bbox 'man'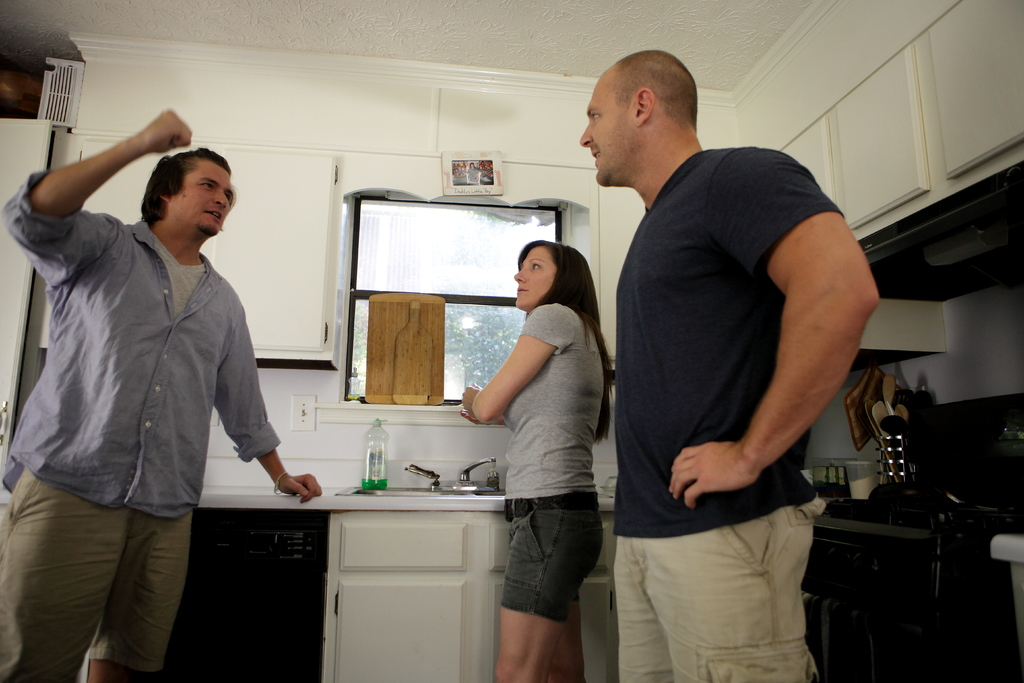
[left=21, top=92, right=291, bottom=655]
